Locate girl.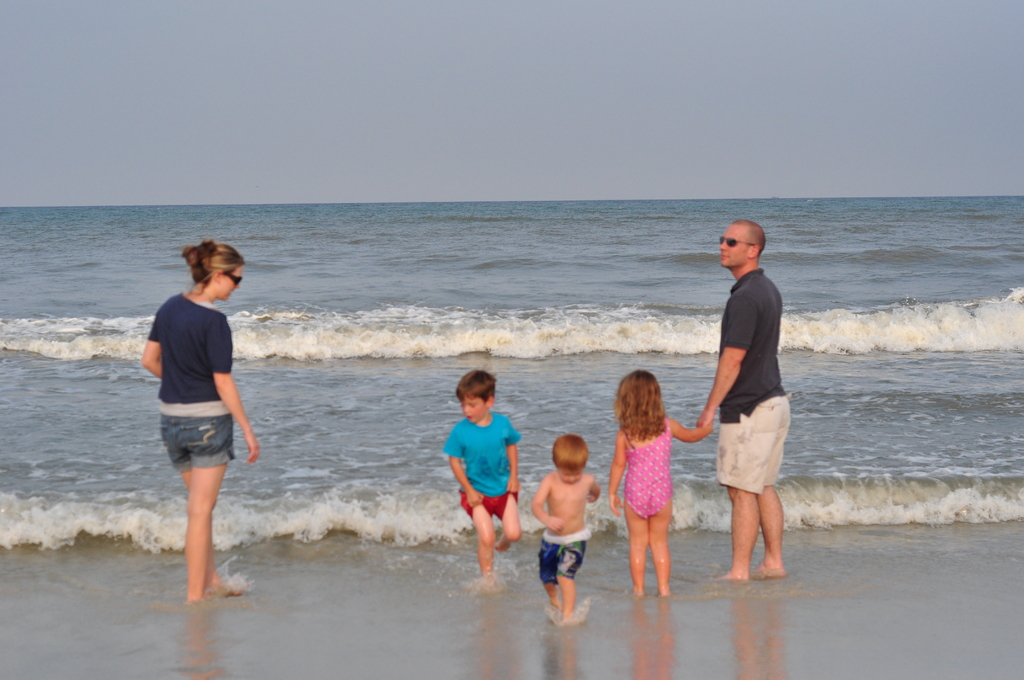
Bounding box: rect(607, 366, 708, 595).
